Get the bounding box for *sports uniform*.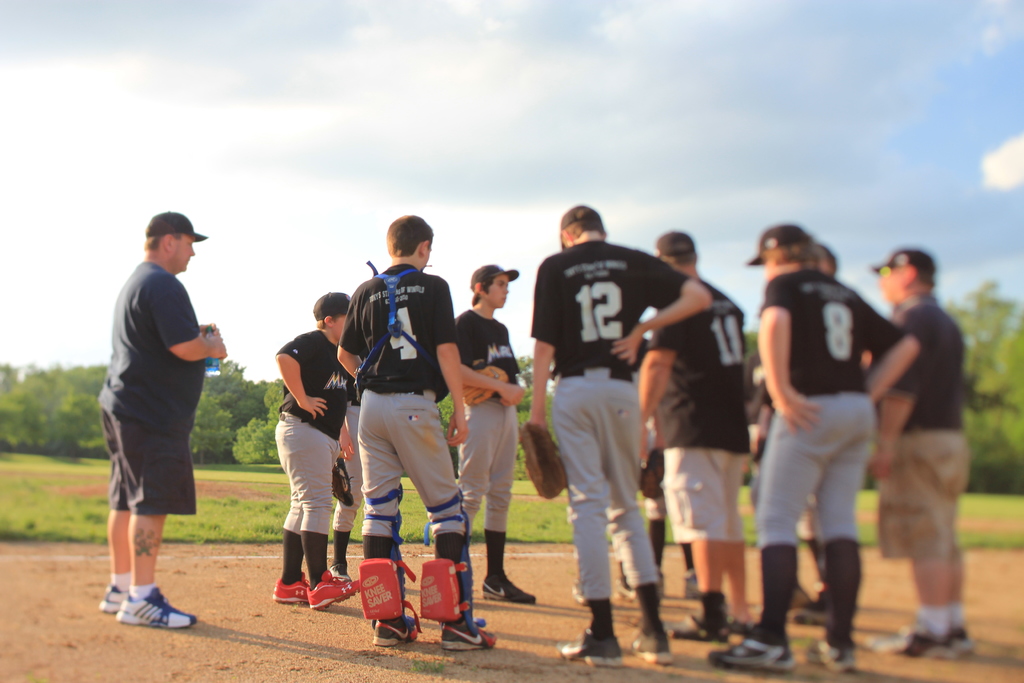
bbox(451, 263, 532, 601).
